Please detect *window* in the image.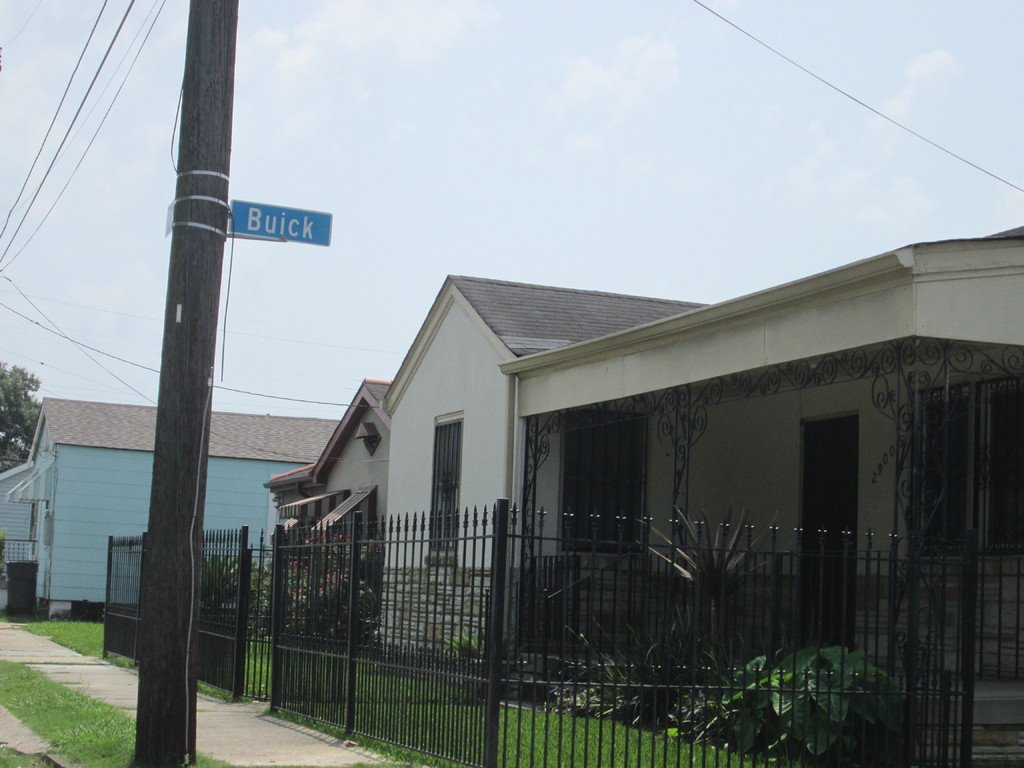
[2, 461, 38, 543].
